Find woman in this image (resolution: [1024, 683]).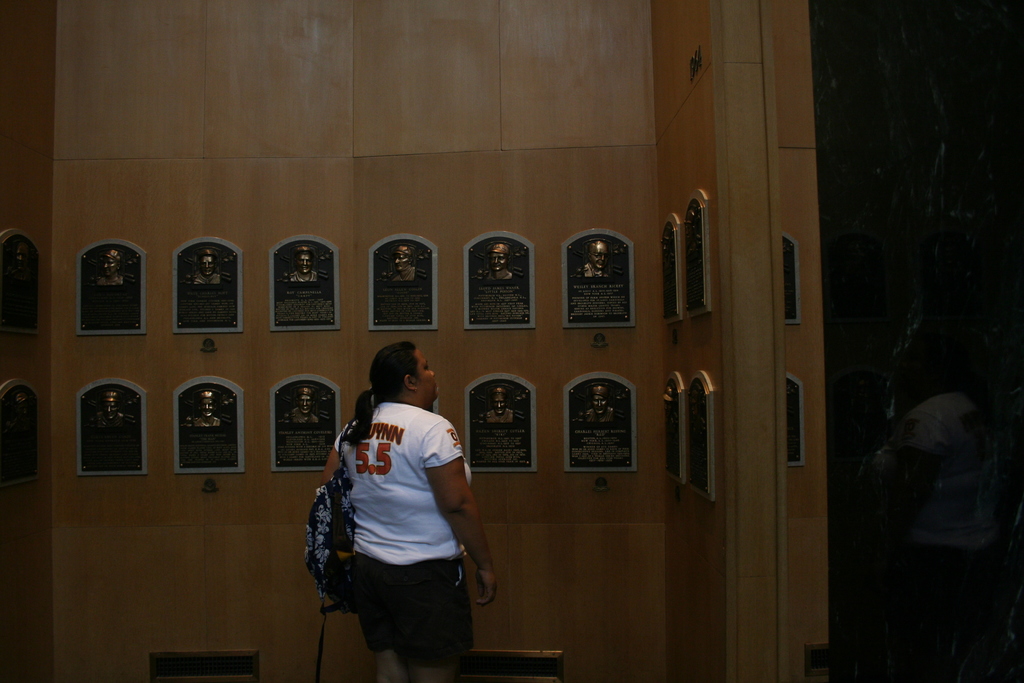
301,331,481,682.
